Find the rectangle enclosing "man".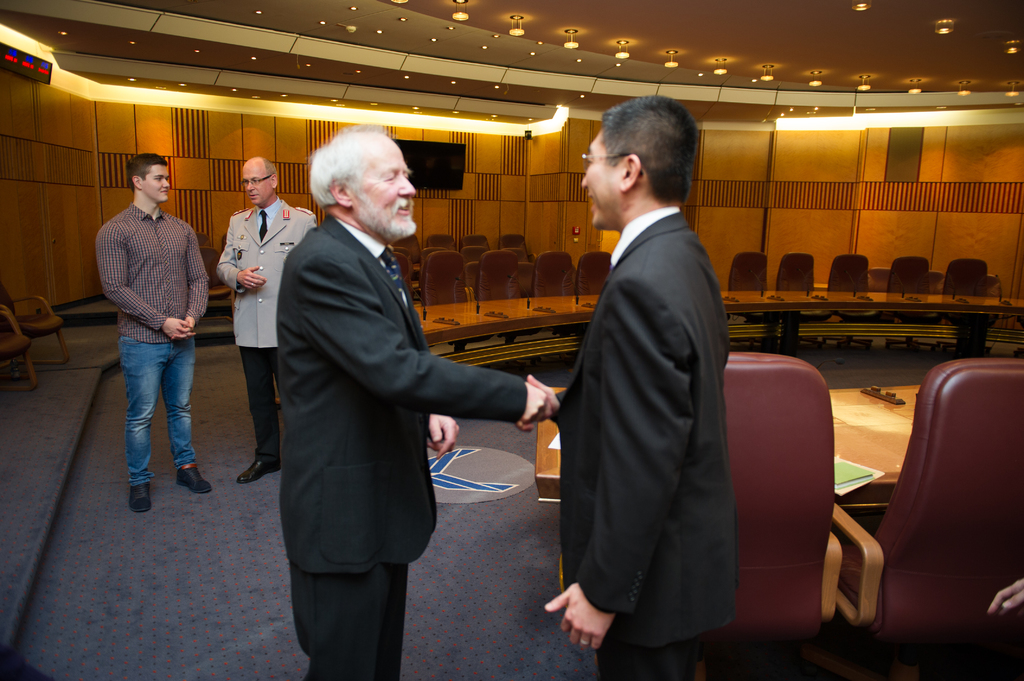
select_region(282, 118, 559, 680).
